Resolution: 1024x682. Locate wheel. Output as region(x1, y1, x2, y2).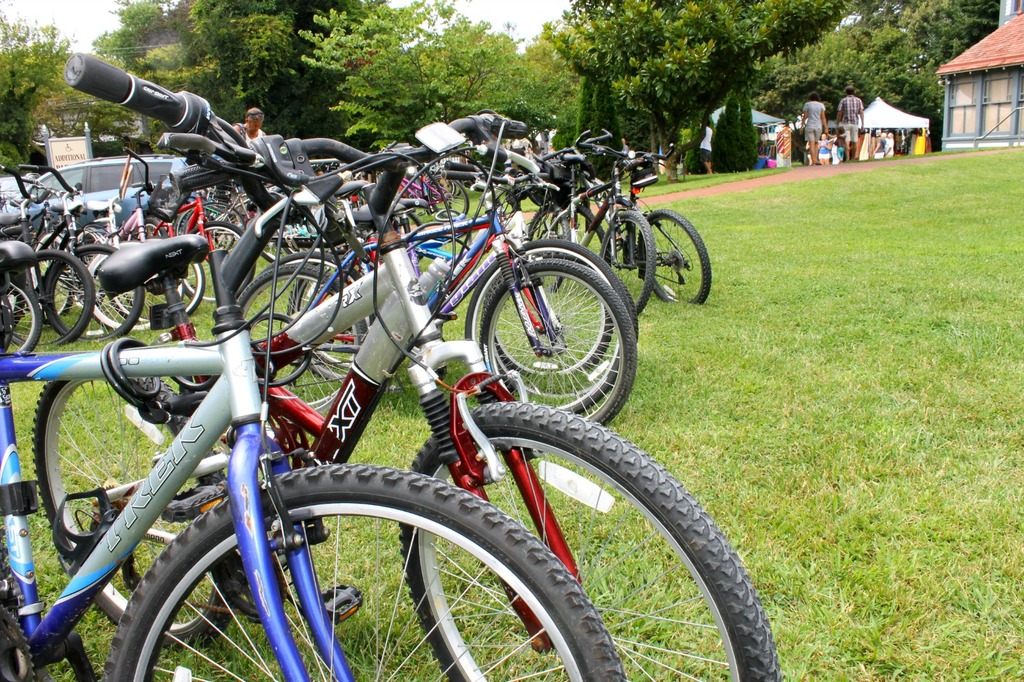
region(394, 396, 779, 681).
